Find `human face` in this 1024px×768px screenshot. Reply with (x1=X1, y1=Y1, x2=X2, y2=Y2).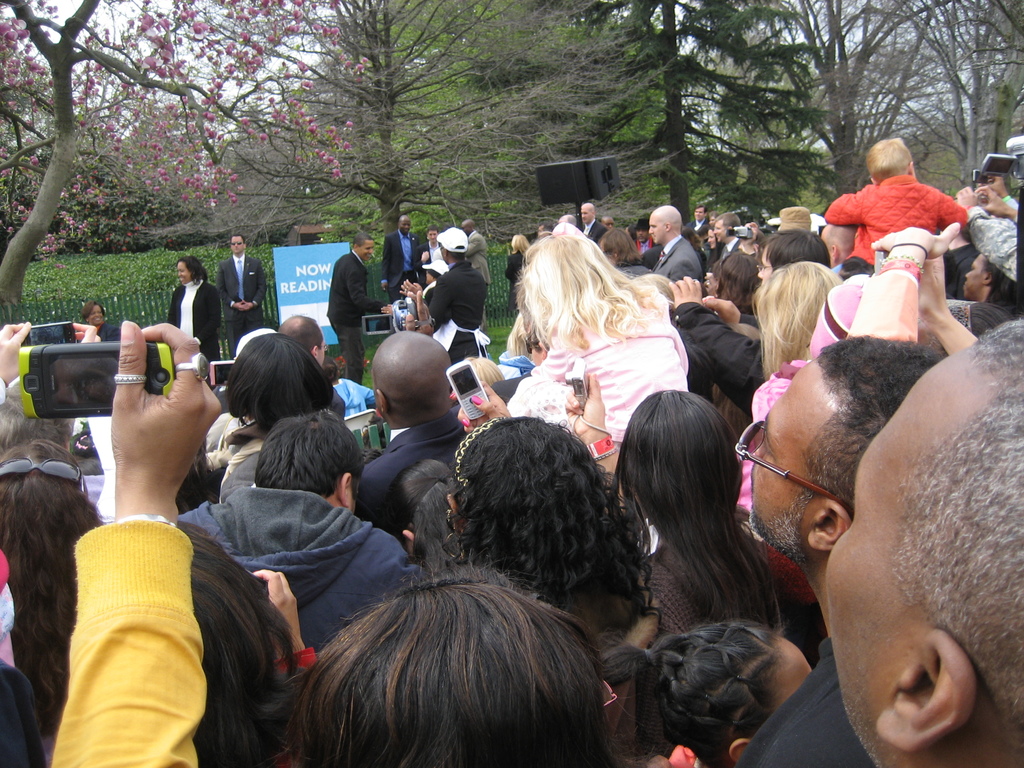
(x1=712, y1=221, x2=726, y2=241).
